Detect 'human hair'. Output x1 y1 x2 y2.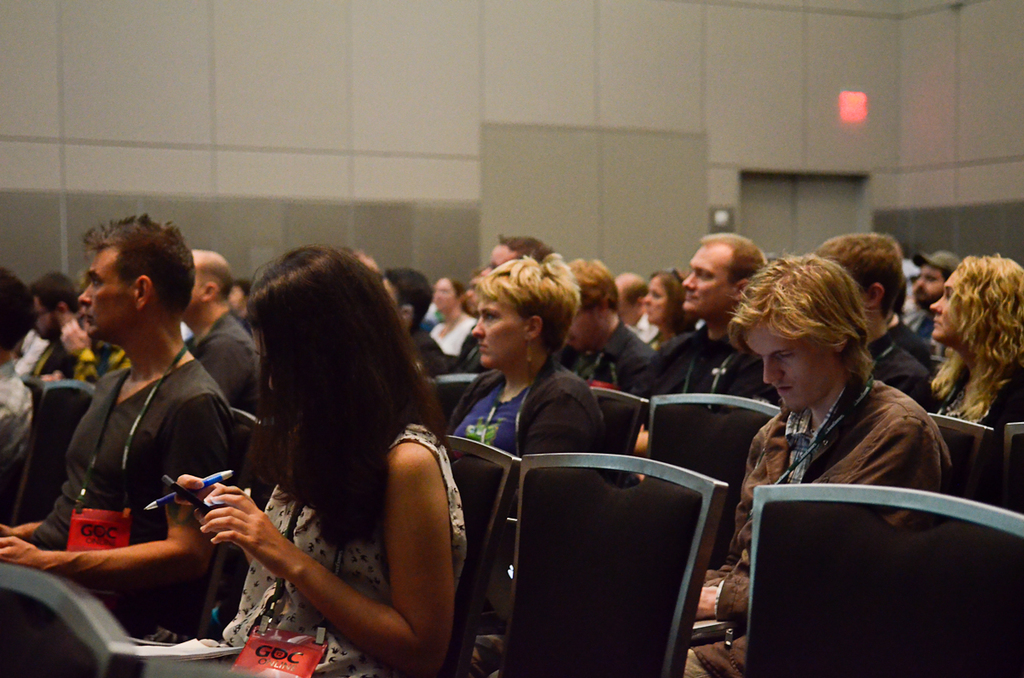
472 254 580 358.
